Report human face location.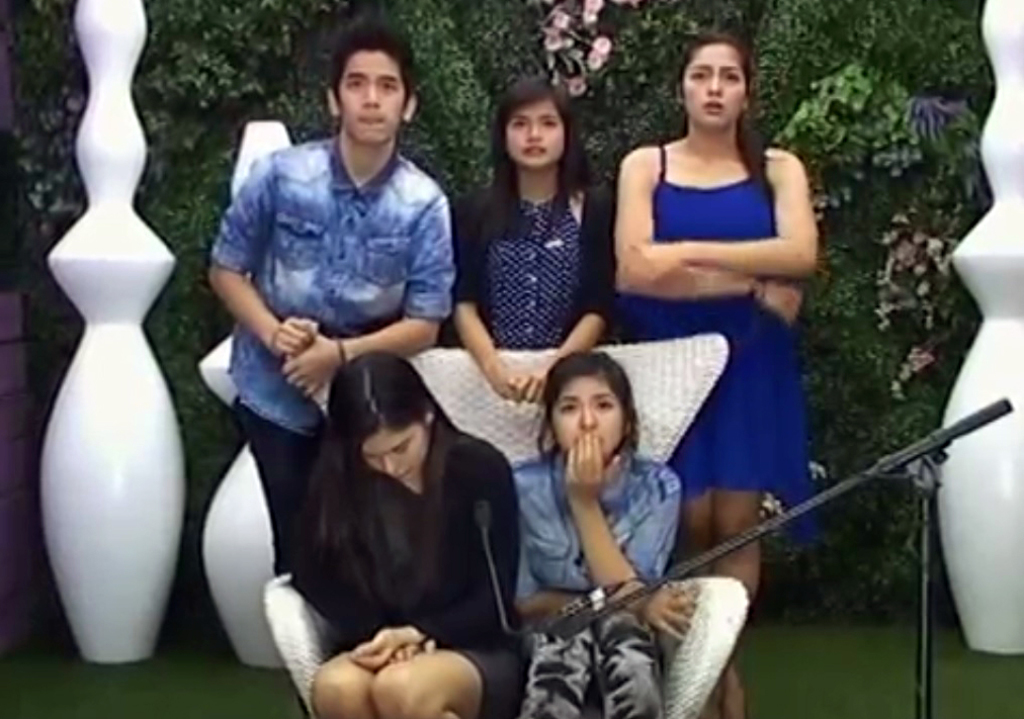
Report: locate(503, 101, 566, 169).
